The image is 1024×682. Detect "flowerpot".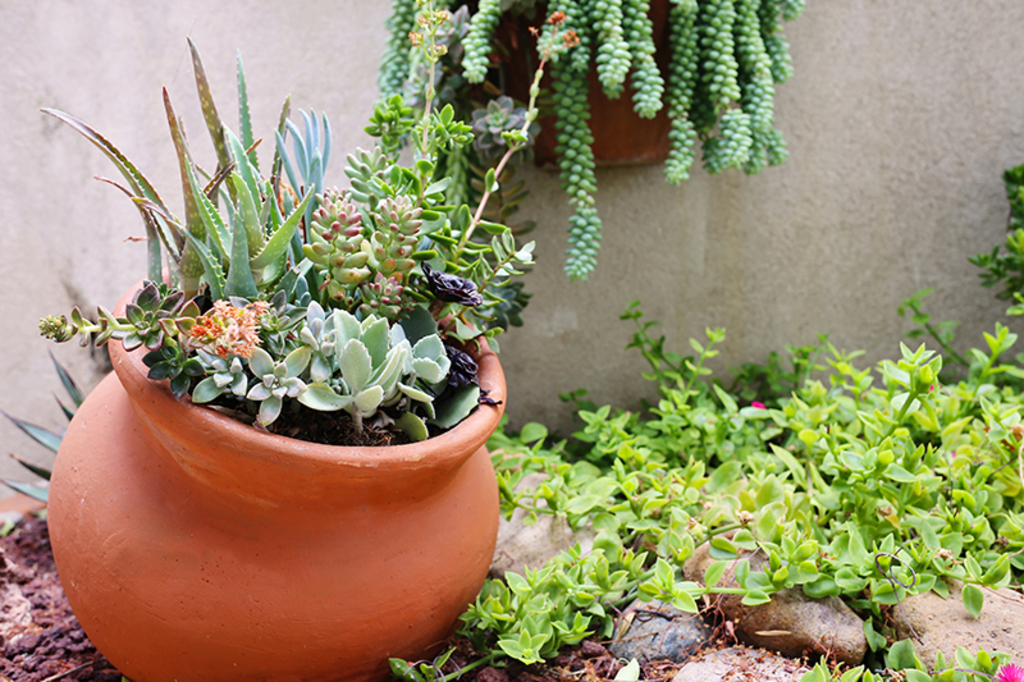
Detection: <bbox>506, 3, 690, 161</bbox>.
